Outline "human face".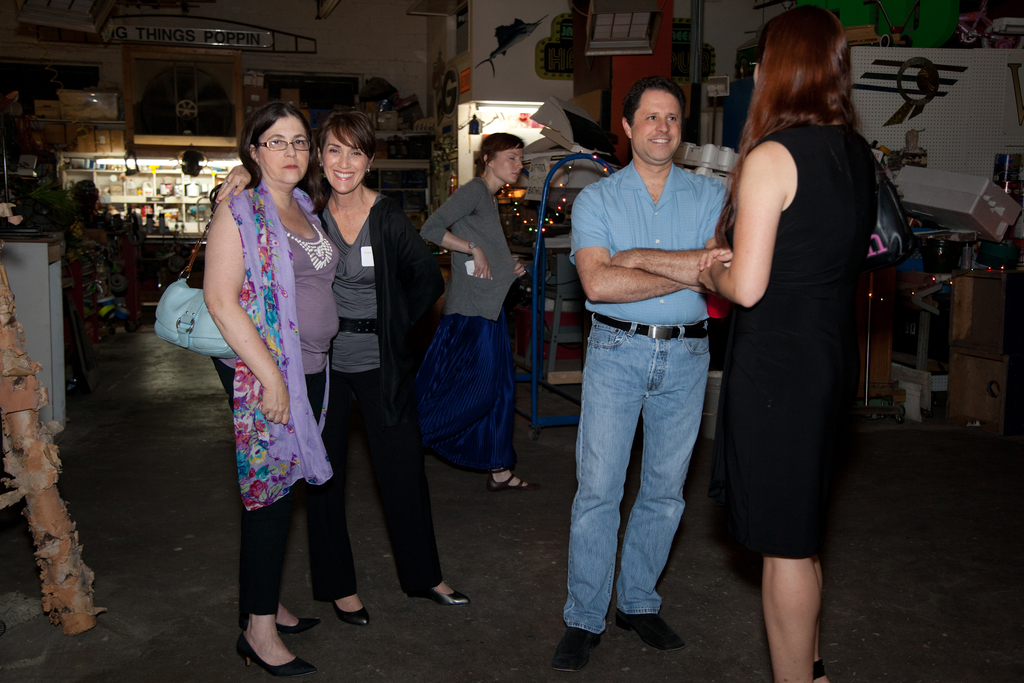
Outline: locate(633, 94, 681, 164).
